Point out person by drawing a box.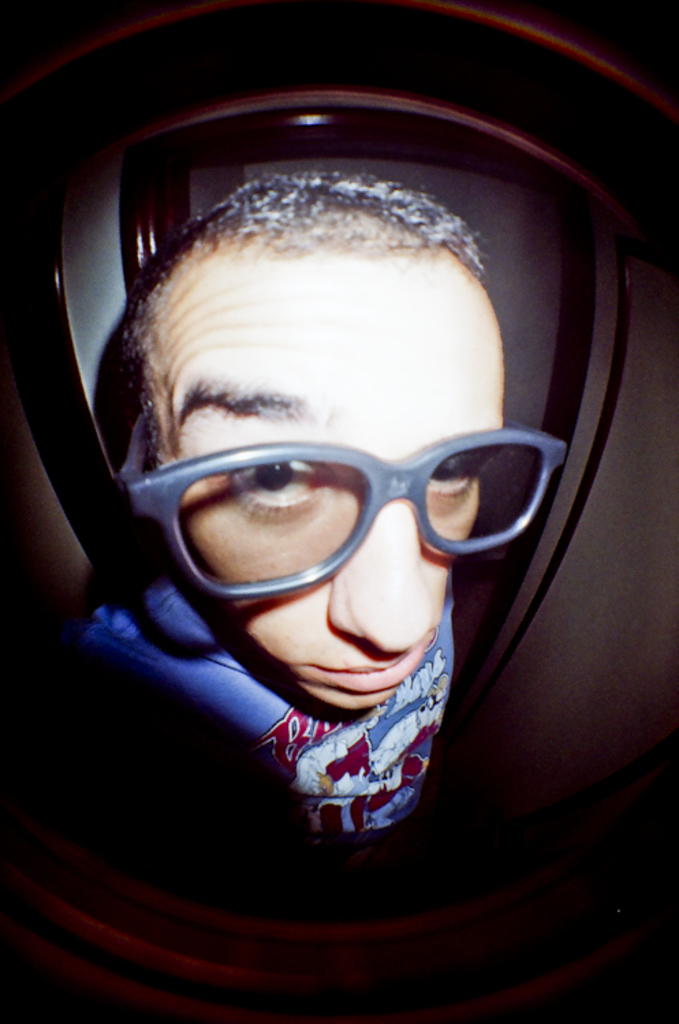
{"x1": 105, "y1": 161, "x2": 553, "y2": 629}.
